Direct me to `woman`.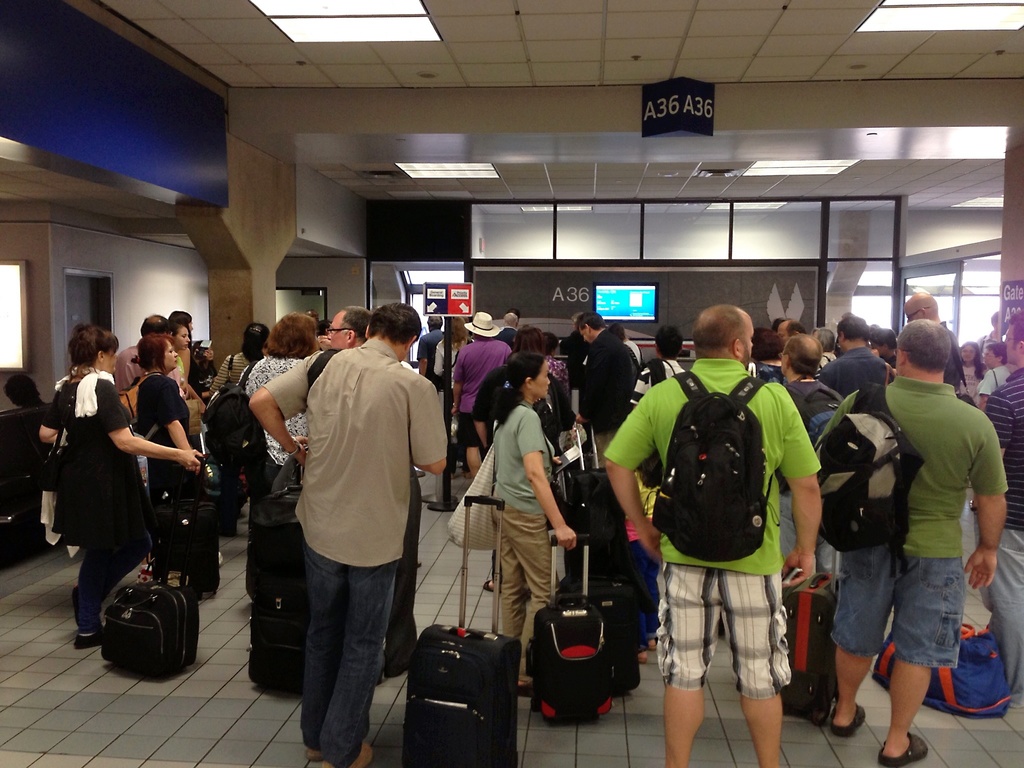
Direction: pyautogui.locateOnScreen(975, 337, 1006, 407).
